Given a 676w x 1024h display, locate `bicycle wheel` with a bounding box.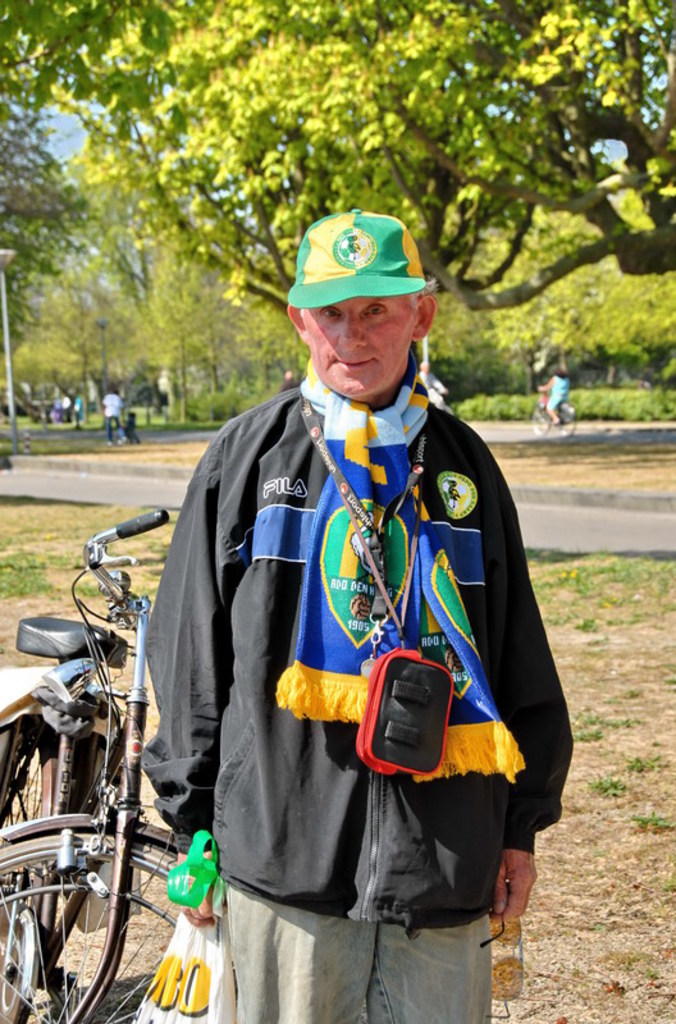
Located: (left=531, top=403, right=553, bottom=436).
